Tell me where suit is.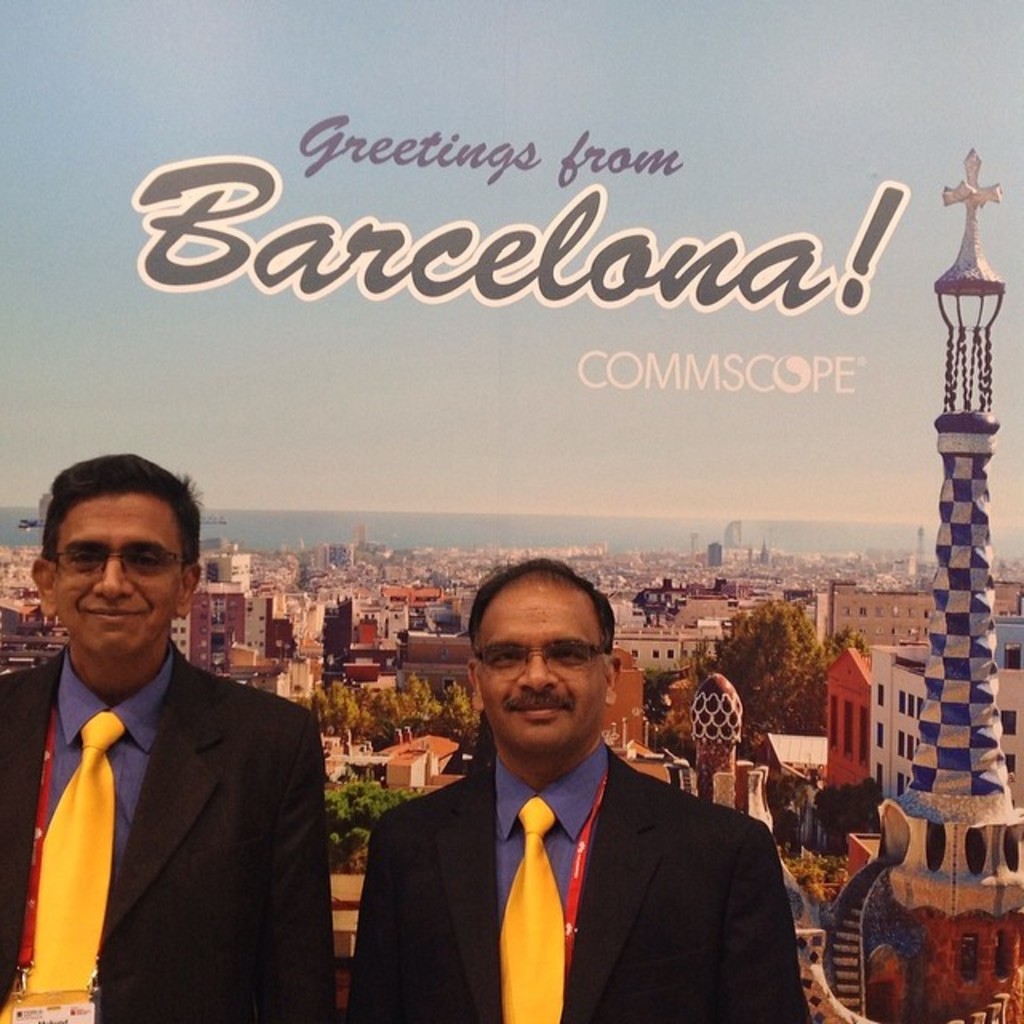
suit is at [x1=5, y1=562, x2=346, y2=1014].
